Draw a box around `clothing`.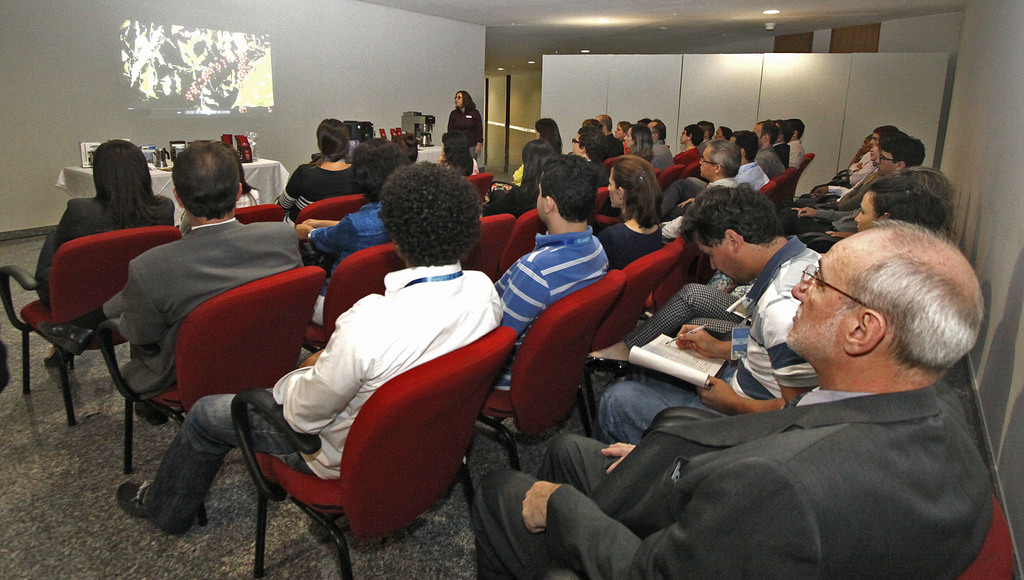
pyautogui.locateOnScreen(44, 191, 175, 311).
